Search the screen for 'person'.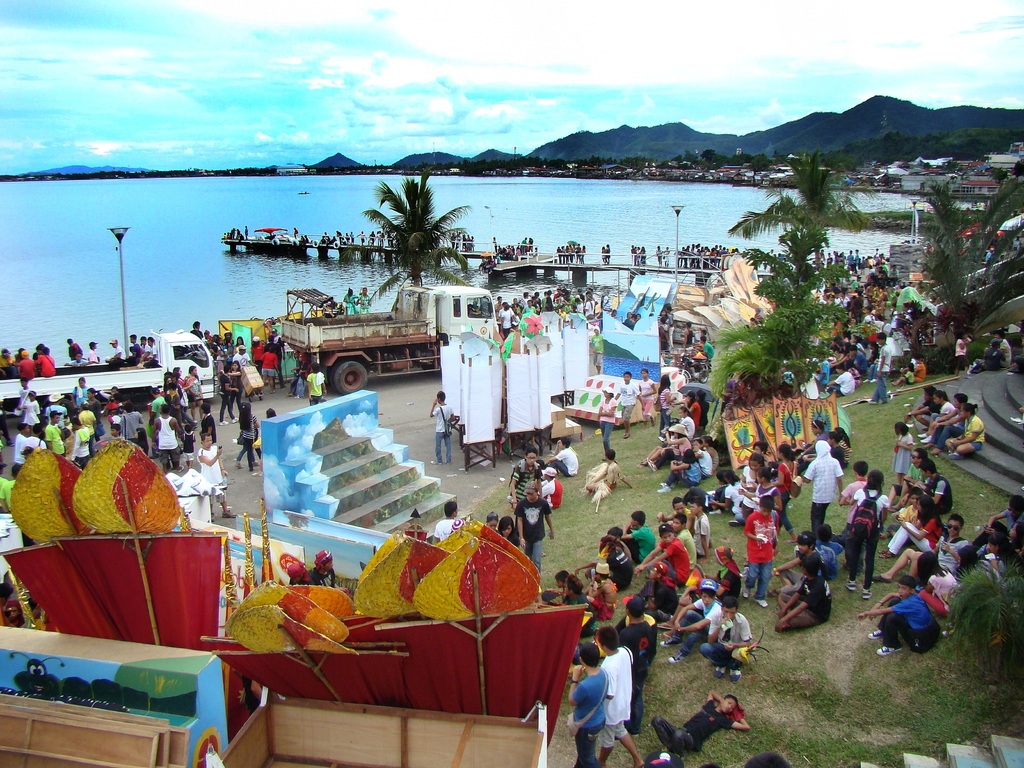
Found at <bbox>545, 437, 580, 478</bbox>.
